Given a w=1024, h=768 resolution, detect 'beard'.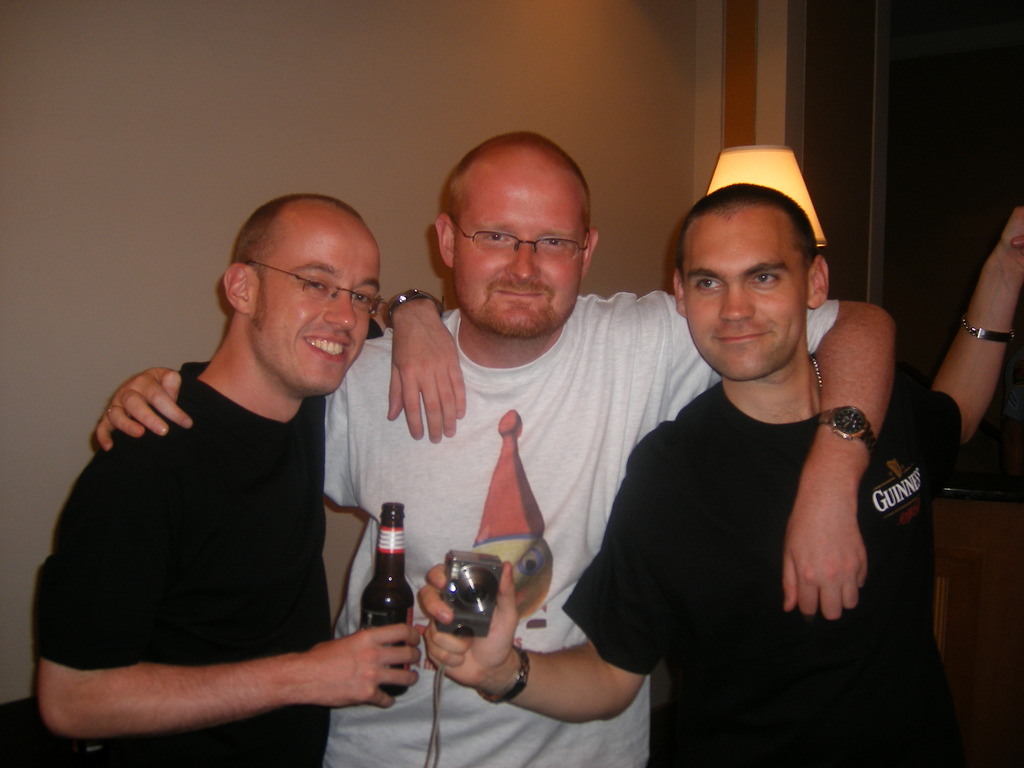
459/293/564/340.
